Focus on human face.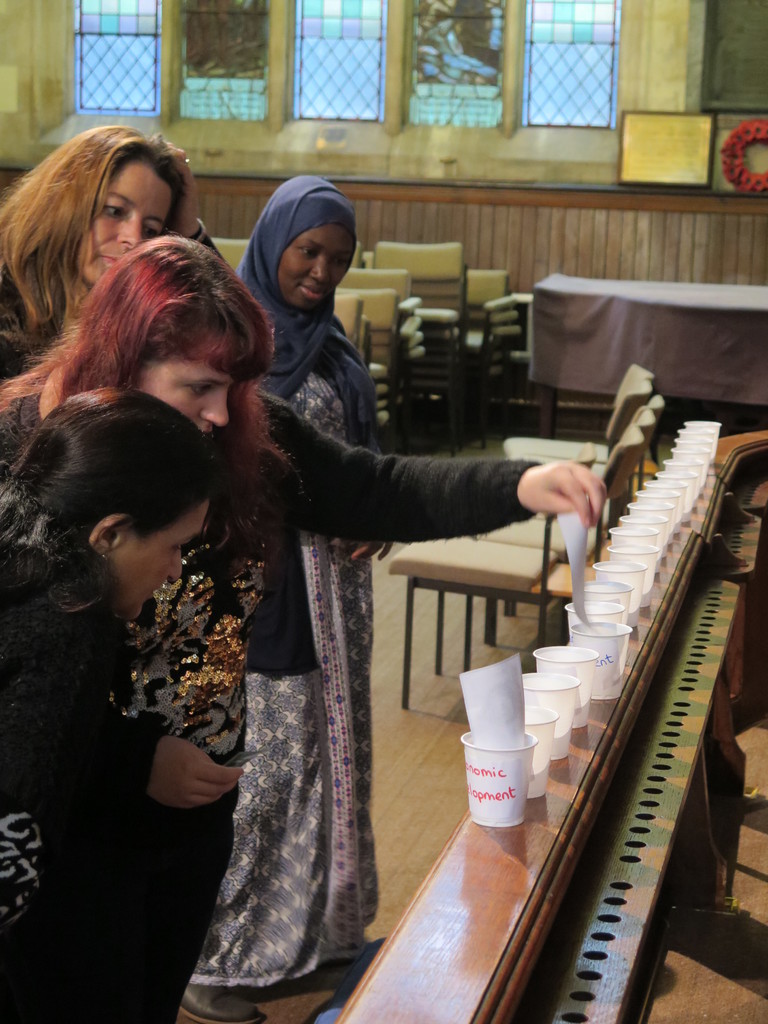
Focused at (279,218,355,310).
